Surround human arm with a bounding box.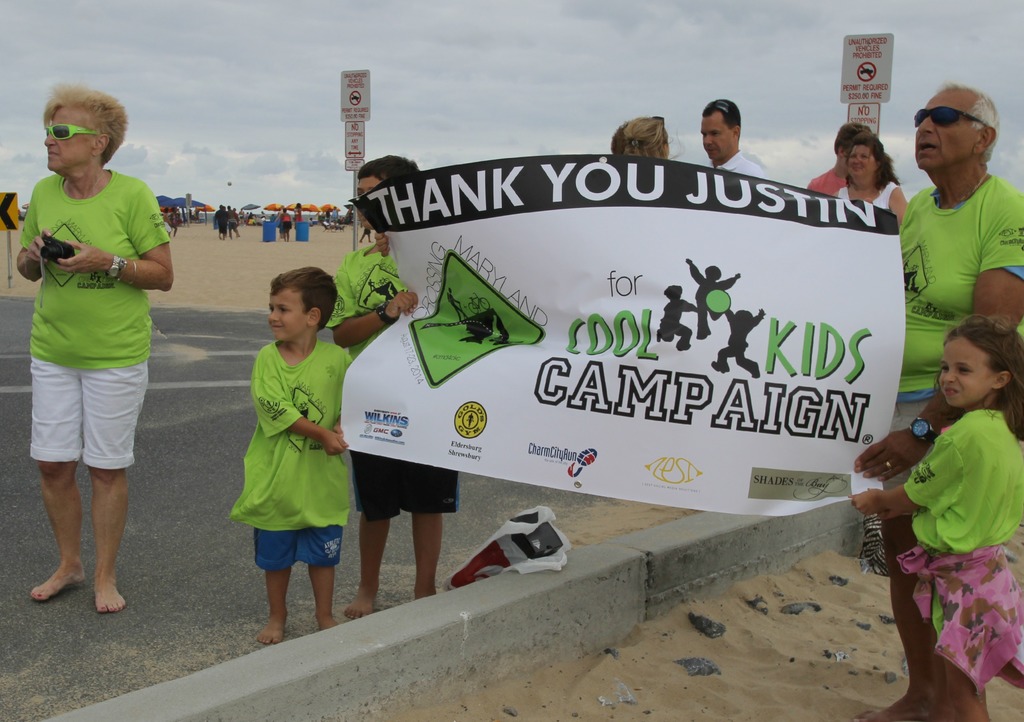
12 202 67 291.
